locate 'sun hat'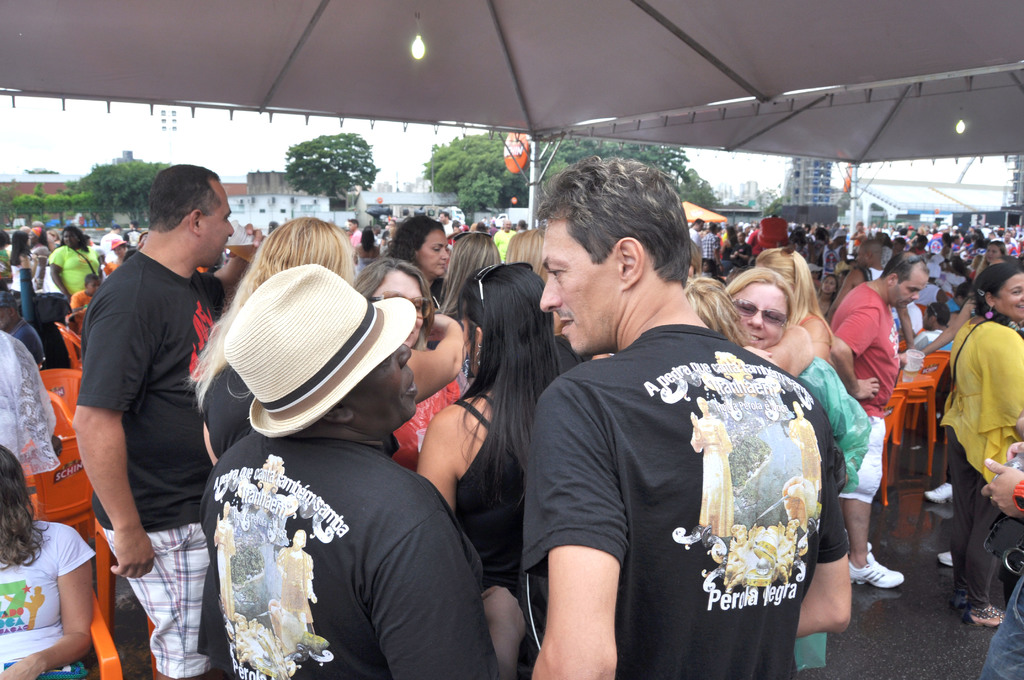
pyautogui.locateOnScreen(108, 235, 134, 255)
